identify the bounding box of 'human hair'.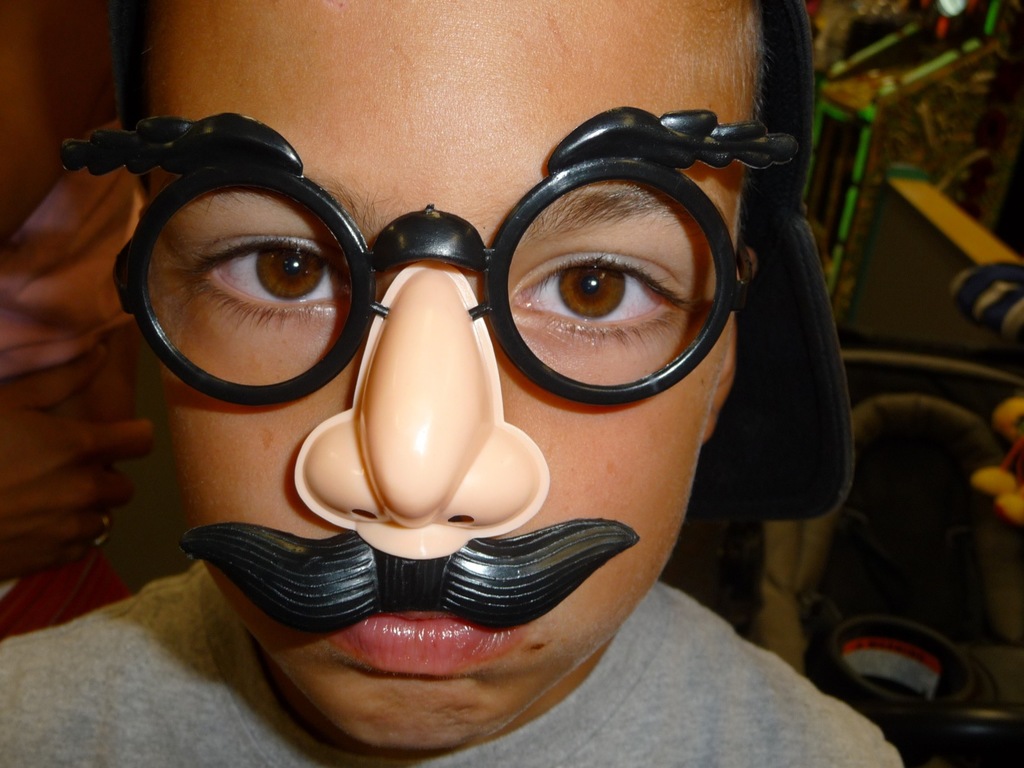
[722, 0, 779, 244].
